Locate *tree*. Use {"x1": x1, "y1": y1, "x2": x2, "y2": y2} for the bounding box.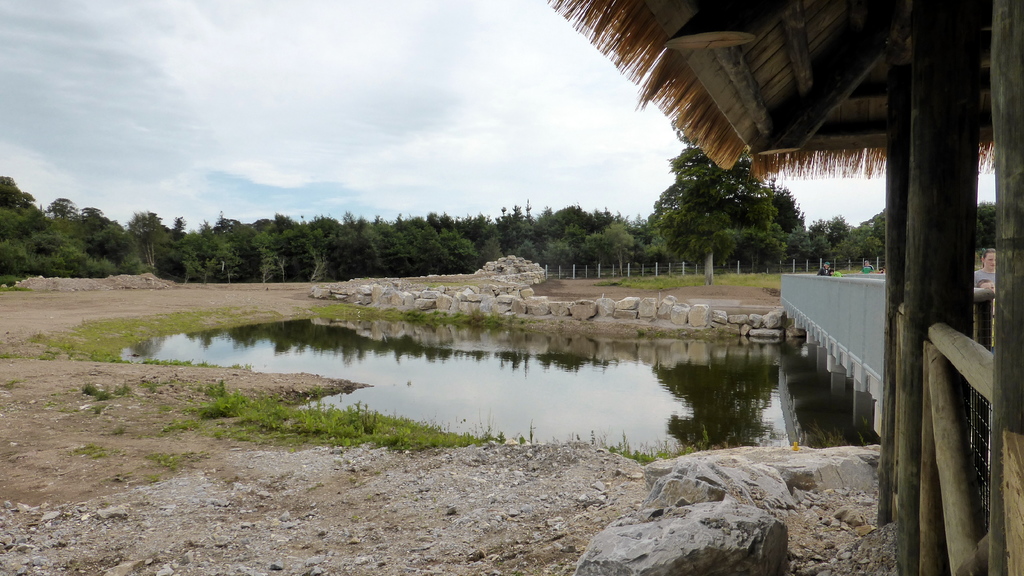
{"x1": 651, "y1": 139, "x2": 817, "y2": 263}.
